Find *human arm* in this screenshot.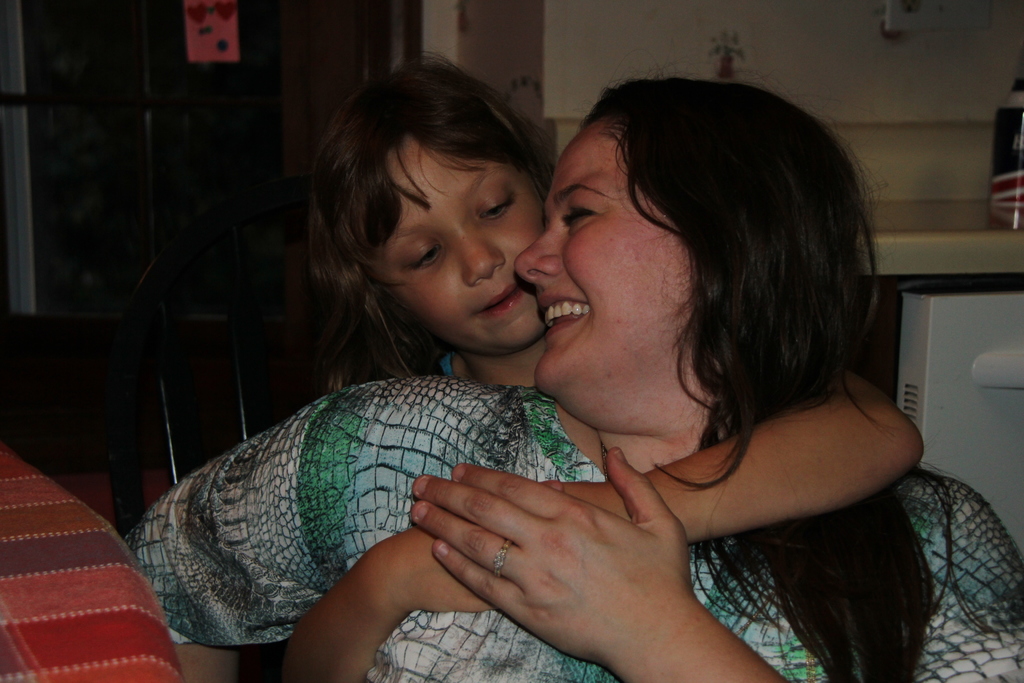
The bounding box for *human arm* is select_region(405, 447, 1023, 682).
